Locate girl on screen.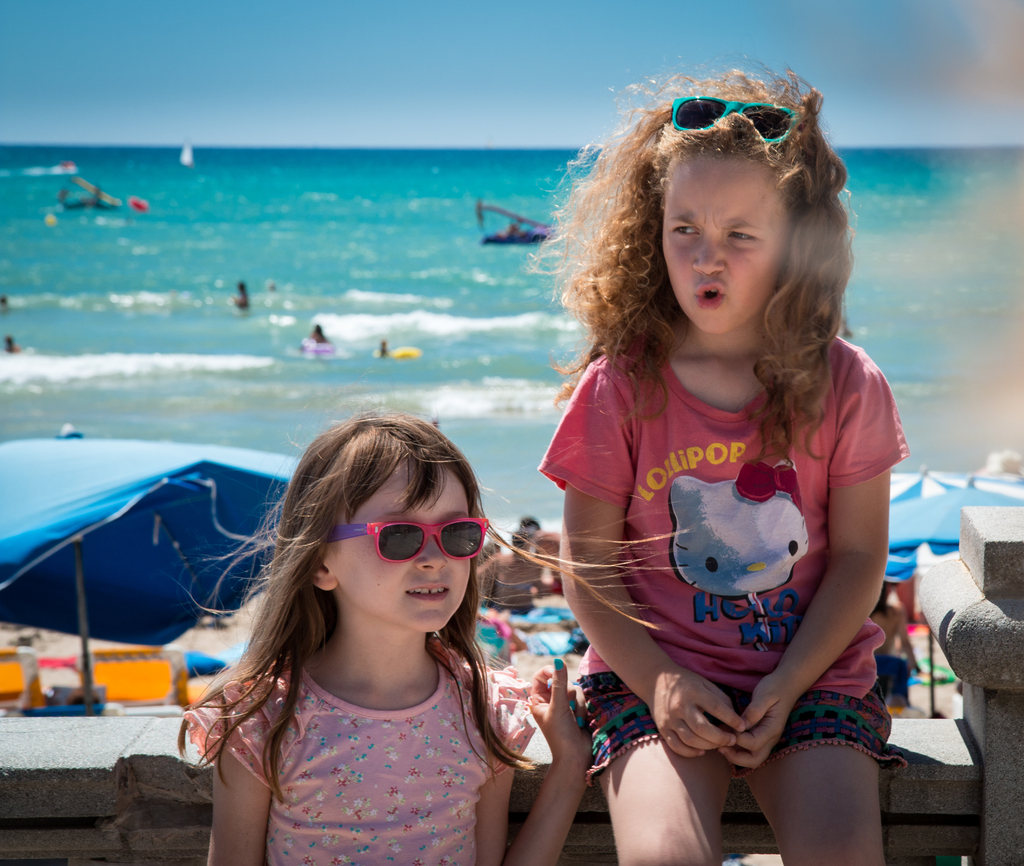
On screen at bbox(514, 81, 919, 847).
